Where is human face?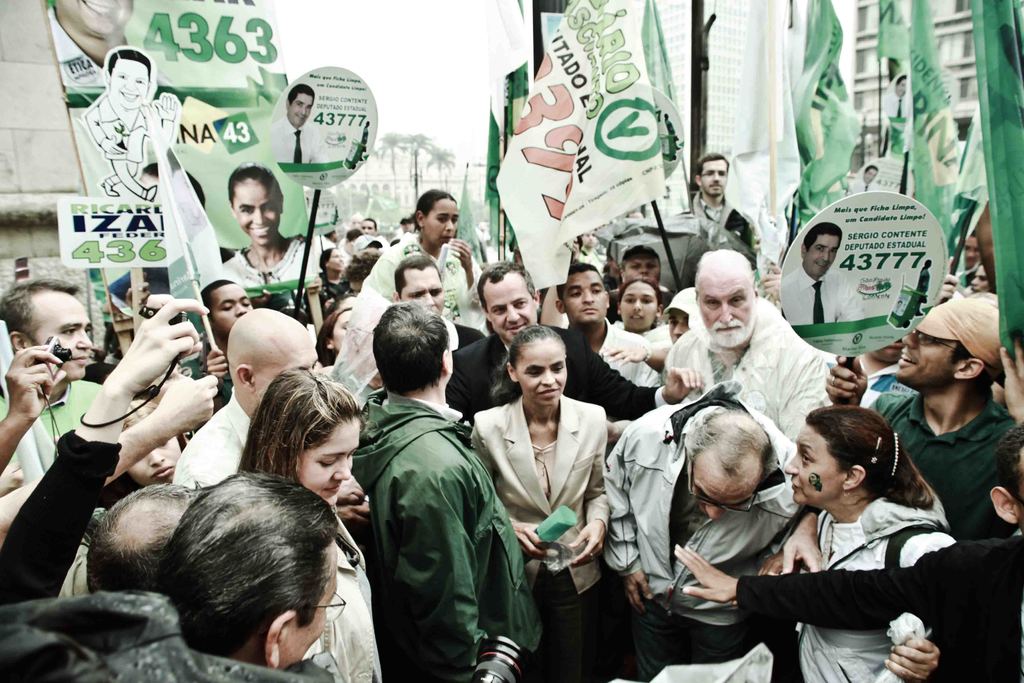
882/298/952/386.
